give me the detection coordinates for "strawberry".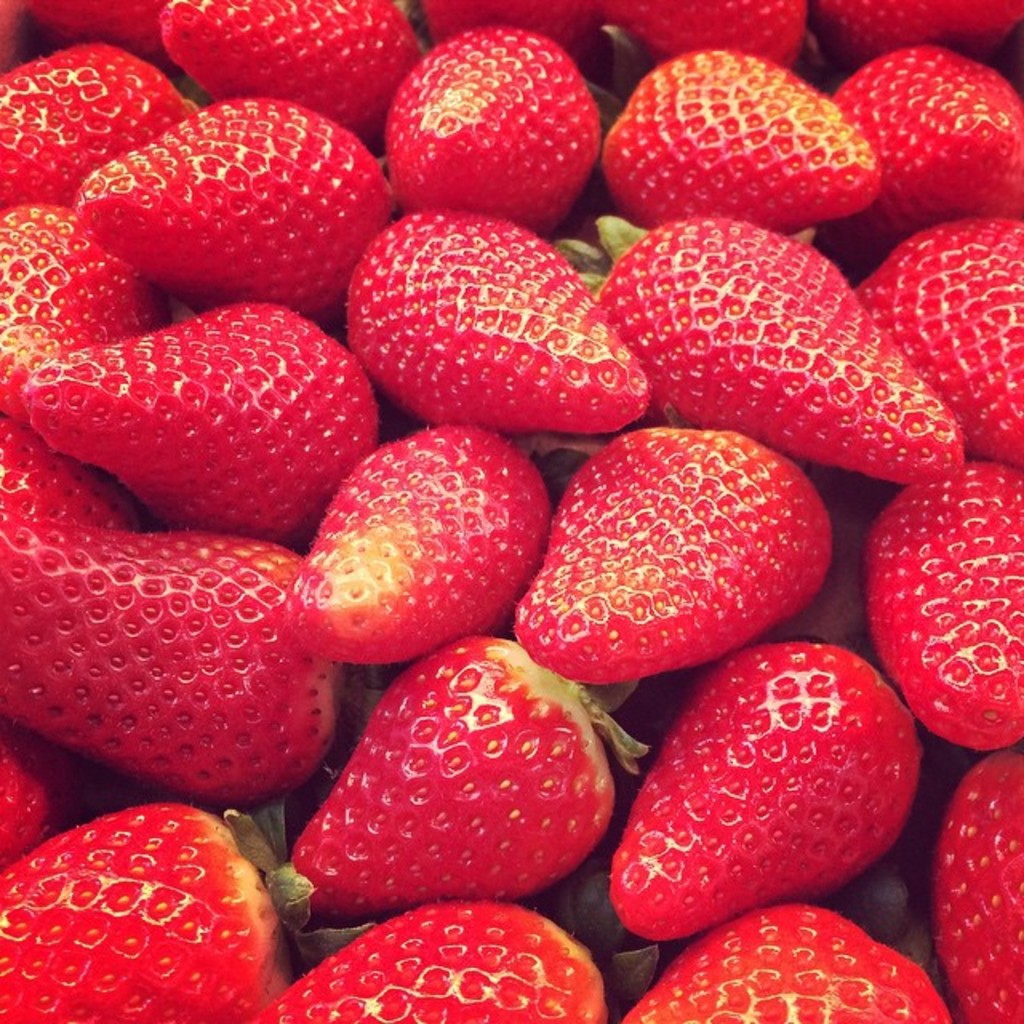
(x1=338, y1=211, x2=637, y2=429).
